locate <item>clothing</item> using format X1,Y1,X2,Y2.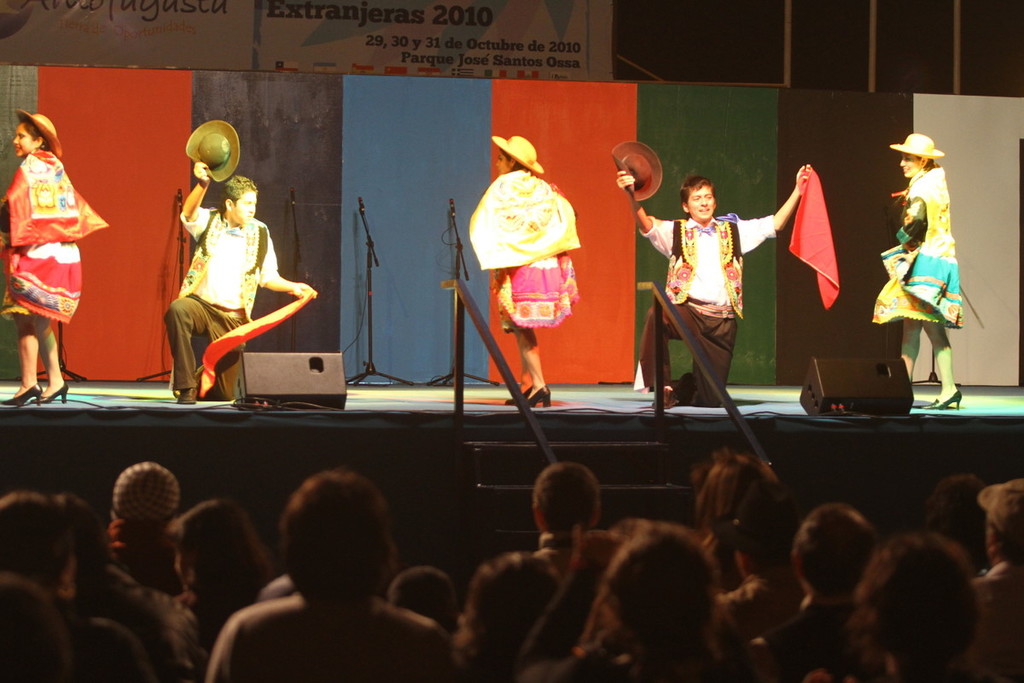
0,143,108,323.
